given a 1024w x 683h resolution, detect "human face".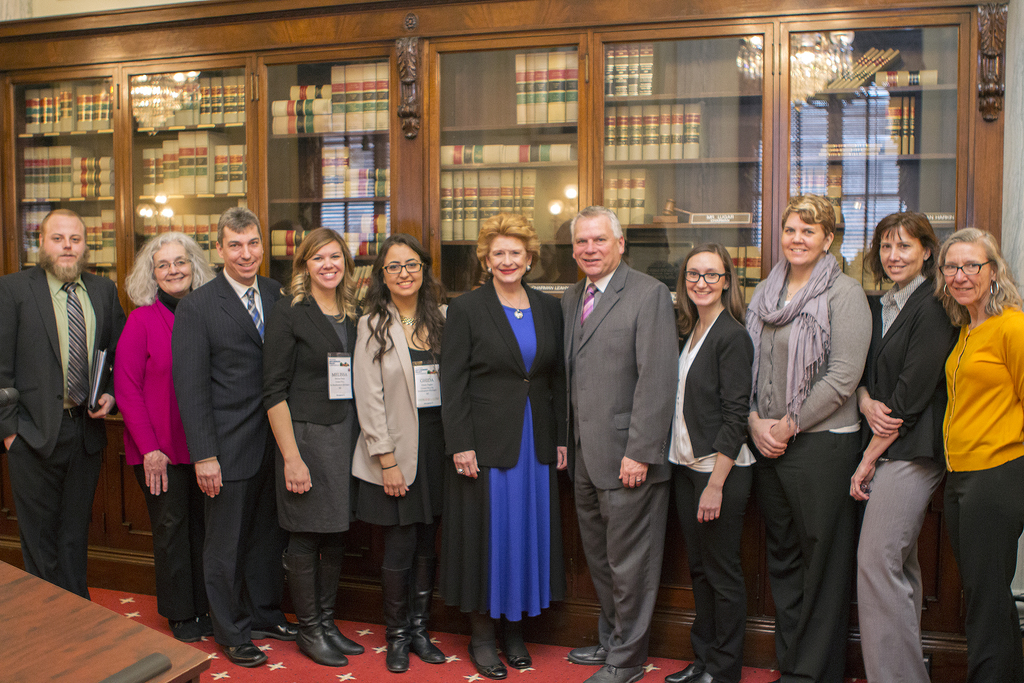
crop(43, 213, 86, 264).
